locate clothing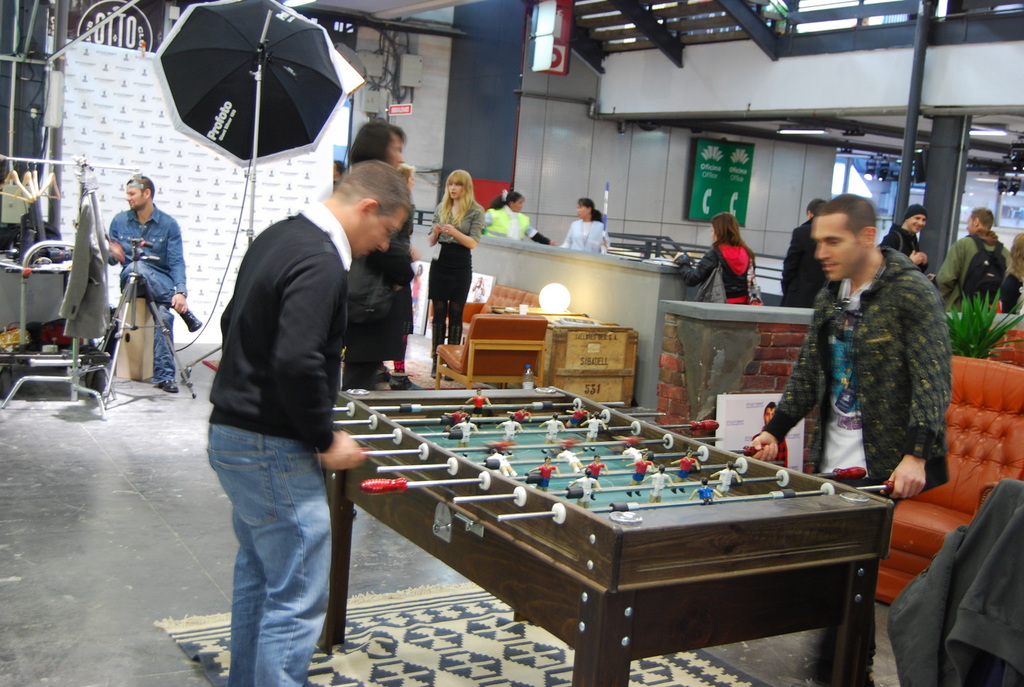
x1=502 y1=420 x2=520 y2=440
